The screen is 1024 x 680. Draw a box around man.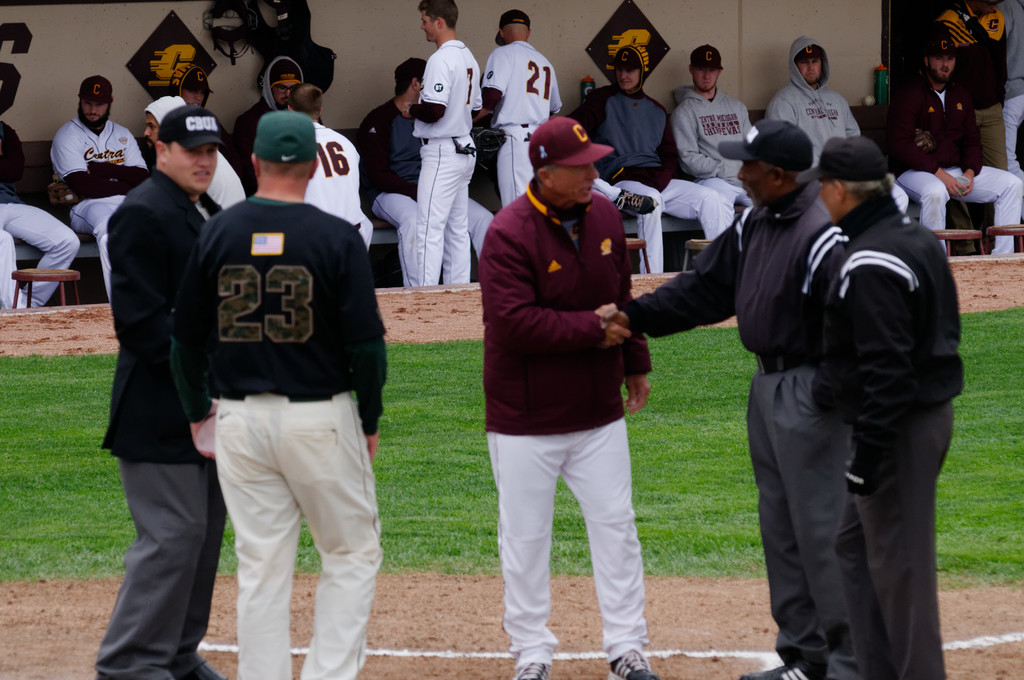
[235,56,301,195].
